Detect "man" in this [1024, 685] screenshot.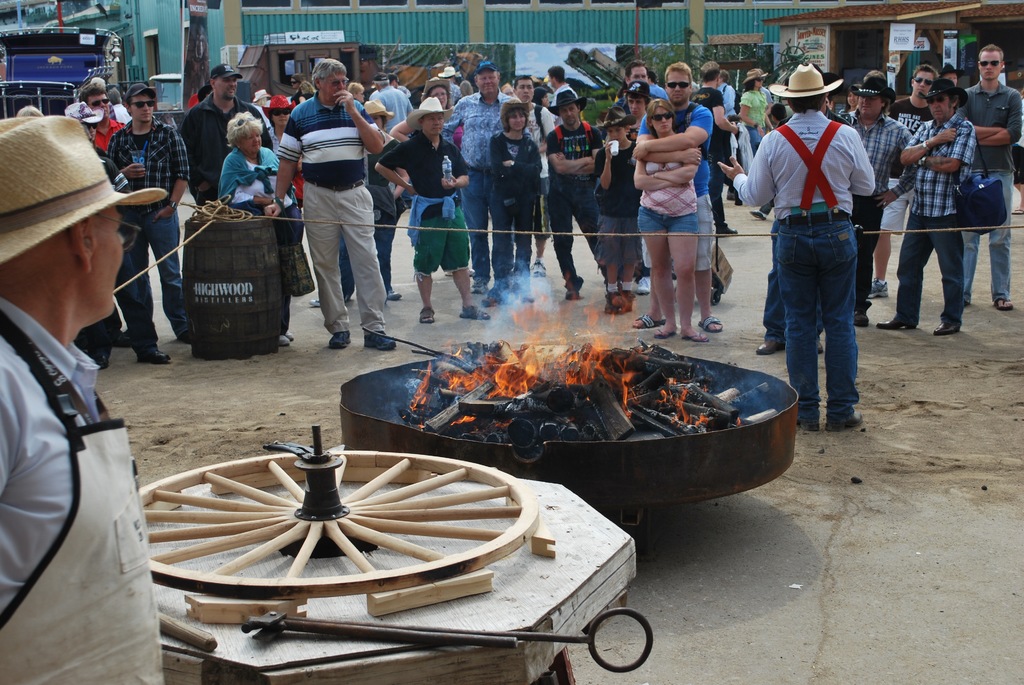
Detection: 879,79,977,333.
